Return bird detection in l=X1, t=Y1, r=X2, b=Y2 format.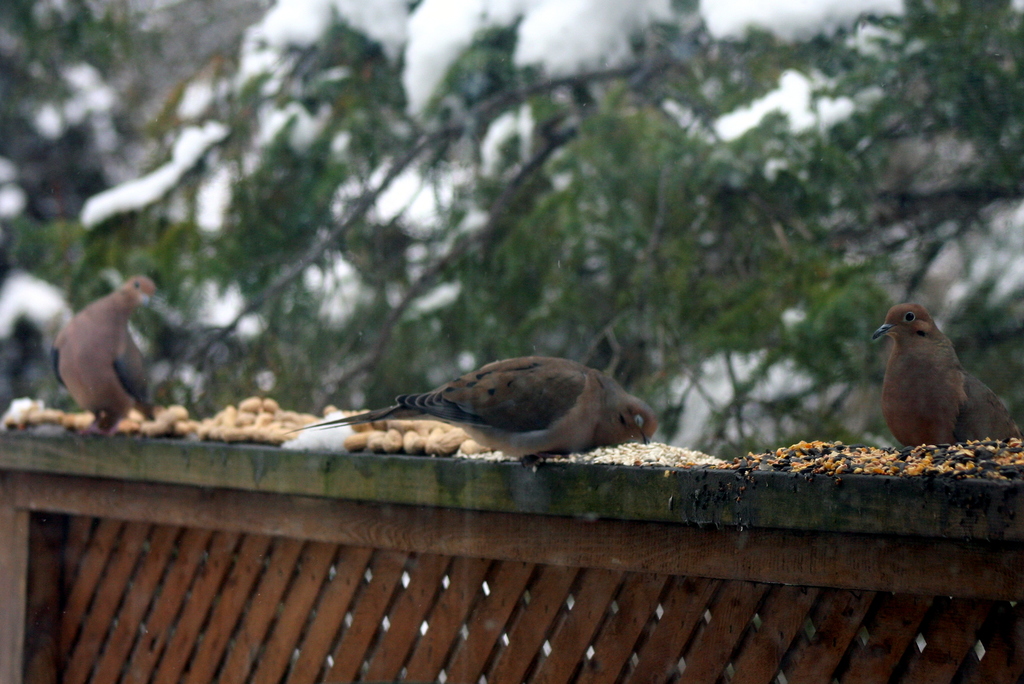
l=860, t=299, r=1023, b=444.
